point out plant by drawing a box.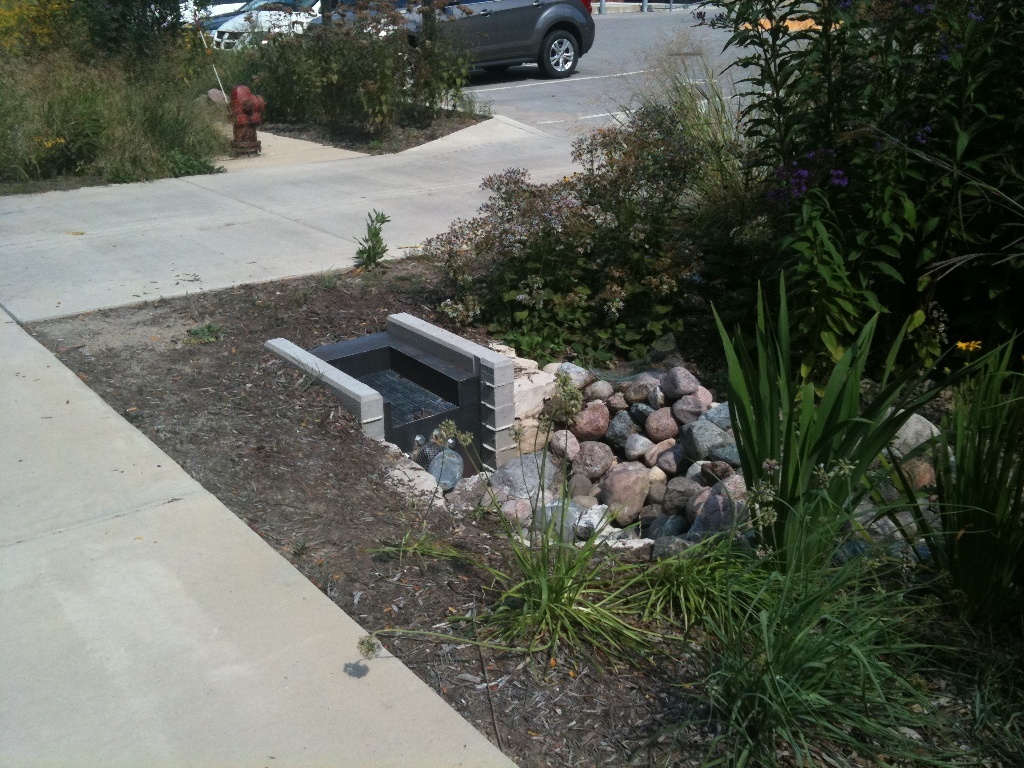
region(177, 319, 226, 343).
